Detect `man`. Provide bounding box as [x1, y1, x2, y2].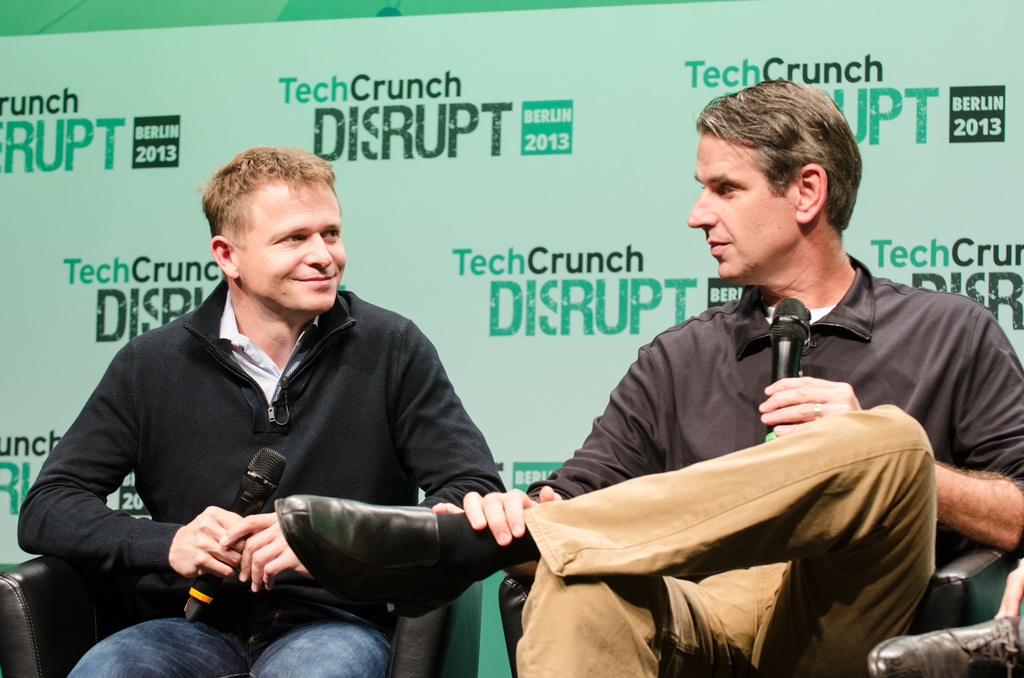
[275, 74, 1023, 677].
